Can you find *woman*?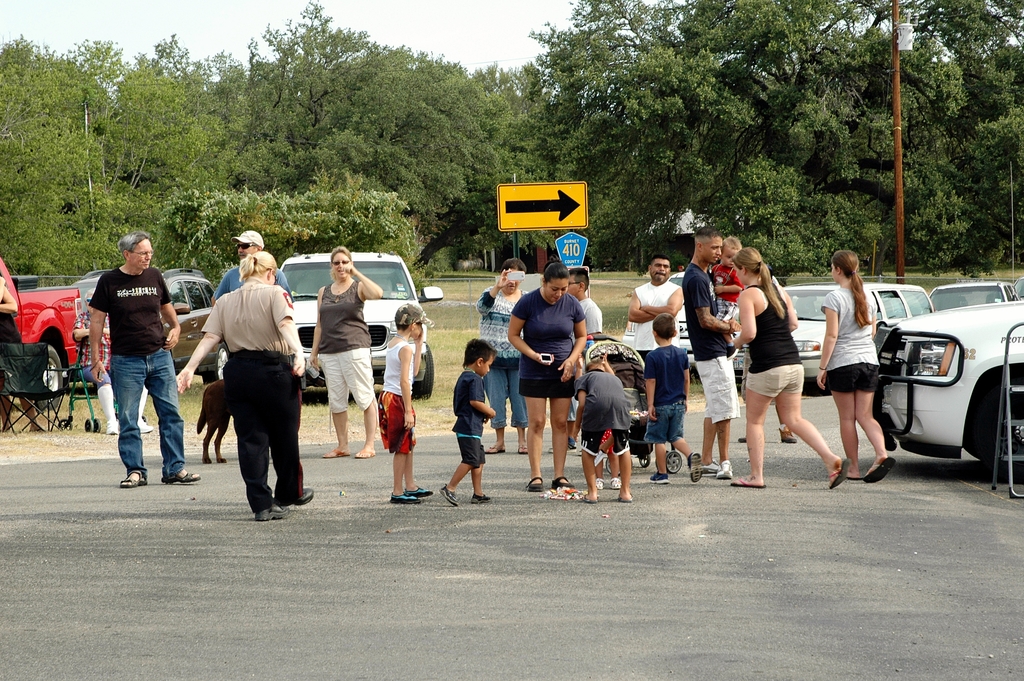
Yes, bounding box: crop(831, 251, 909, 489).
